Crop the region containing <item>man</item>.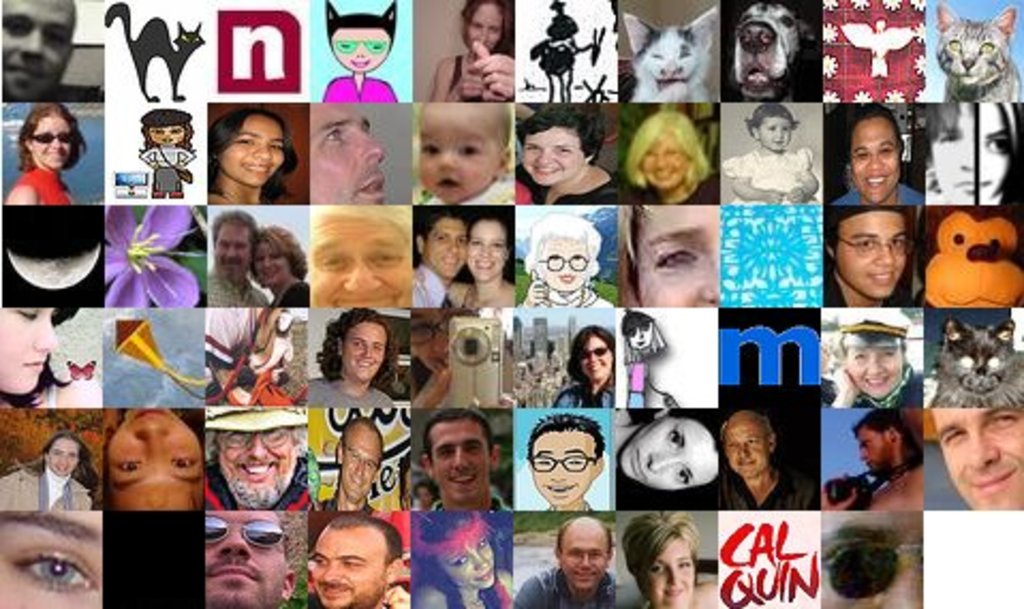
Crop region: [511,513,611,607].
